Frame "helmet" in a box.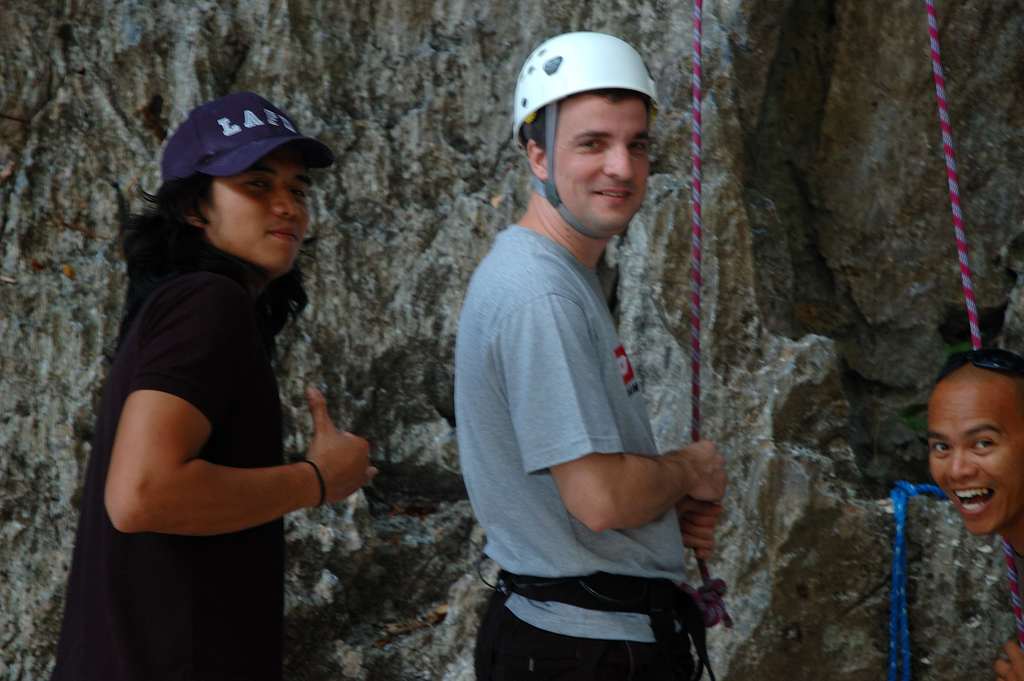
(x1=516, y1=24, x2=673, y2=233).
